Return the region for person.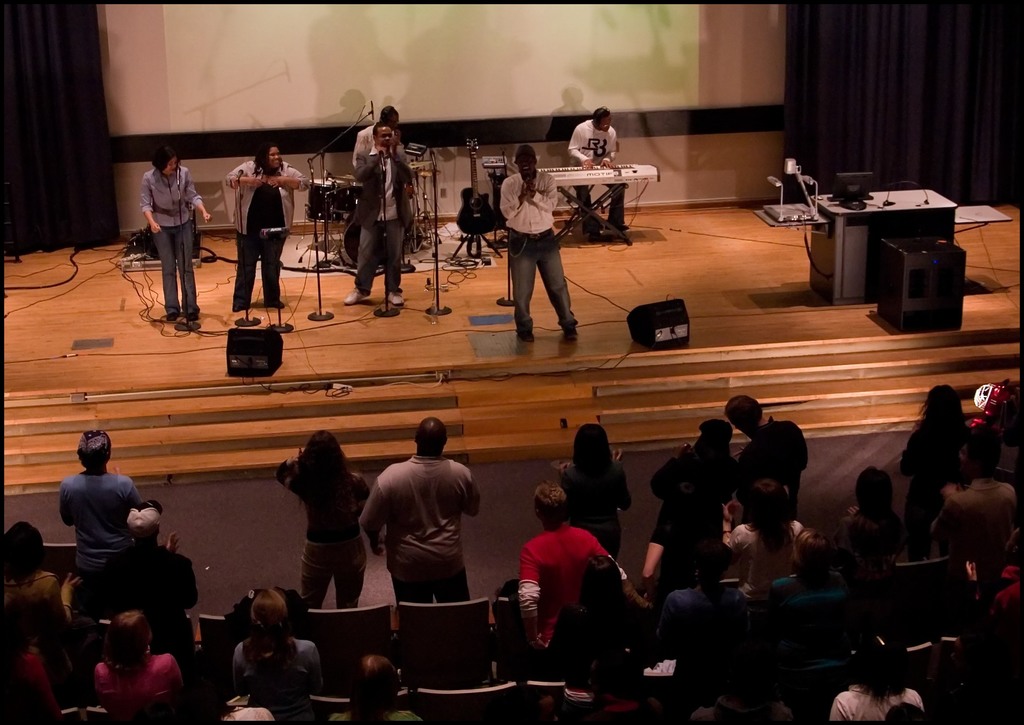
Rect(511, 479, 650, 647).
